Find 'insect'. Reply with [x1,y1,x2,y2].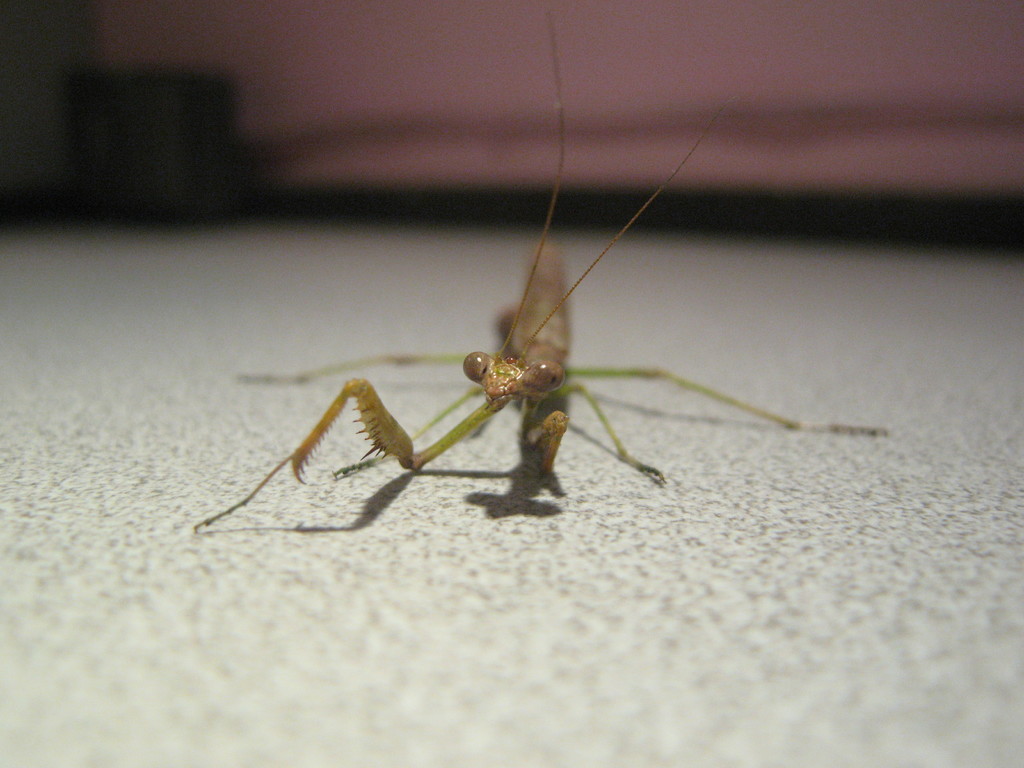
[194,17,892,534].
